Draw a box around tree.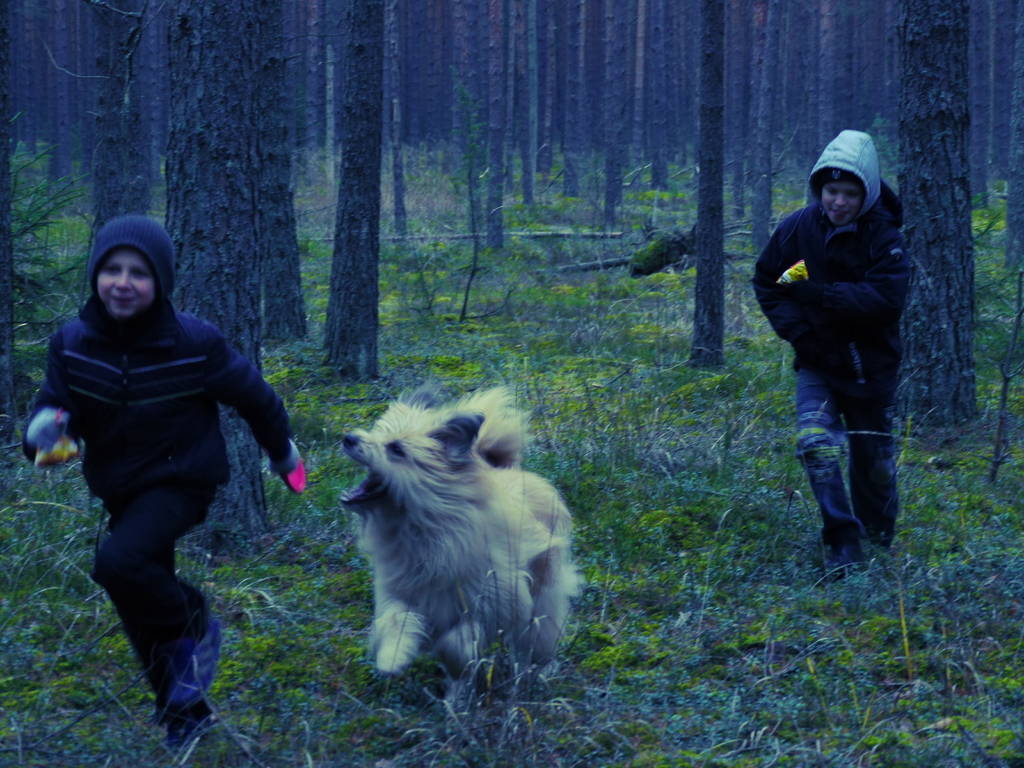
region(320, 0, 372, 382).
